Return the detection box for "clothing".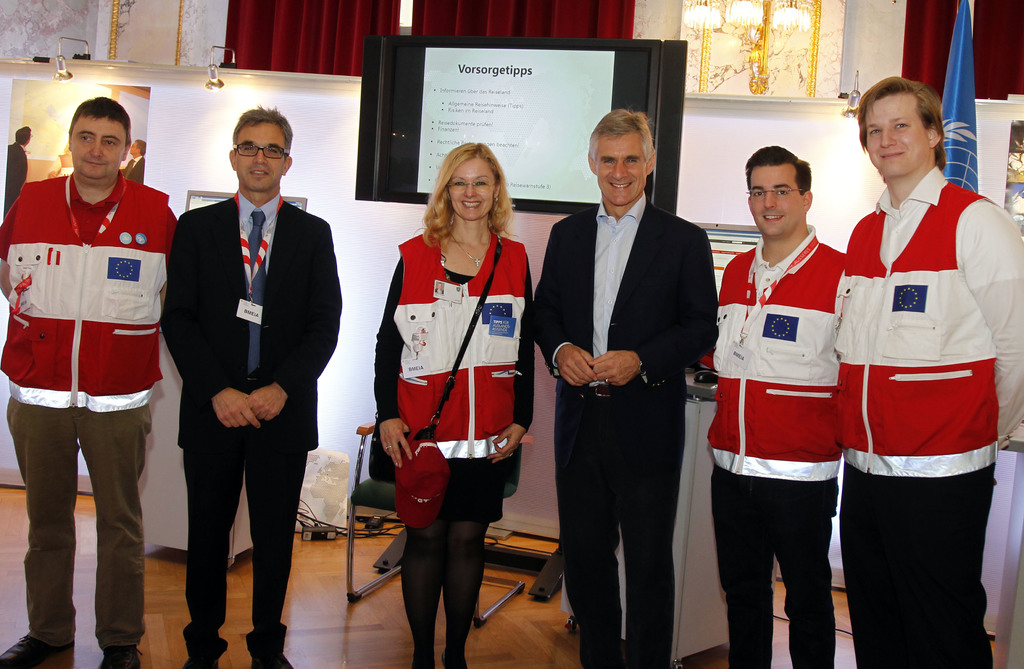
detection(840, 125, 1004, 630).
